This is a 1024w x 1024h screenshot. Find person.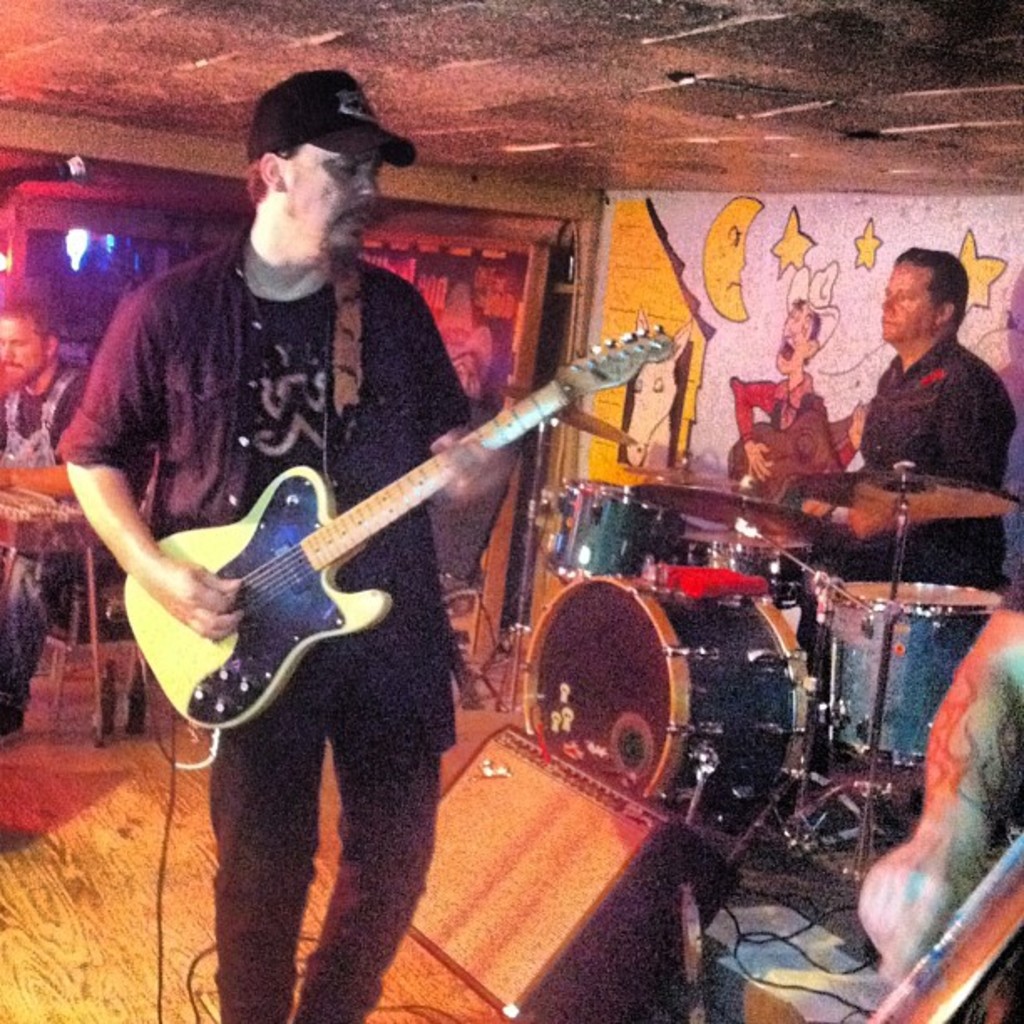
Bounding box: [x1=853, y1=241, x2=1016, y2=584].
